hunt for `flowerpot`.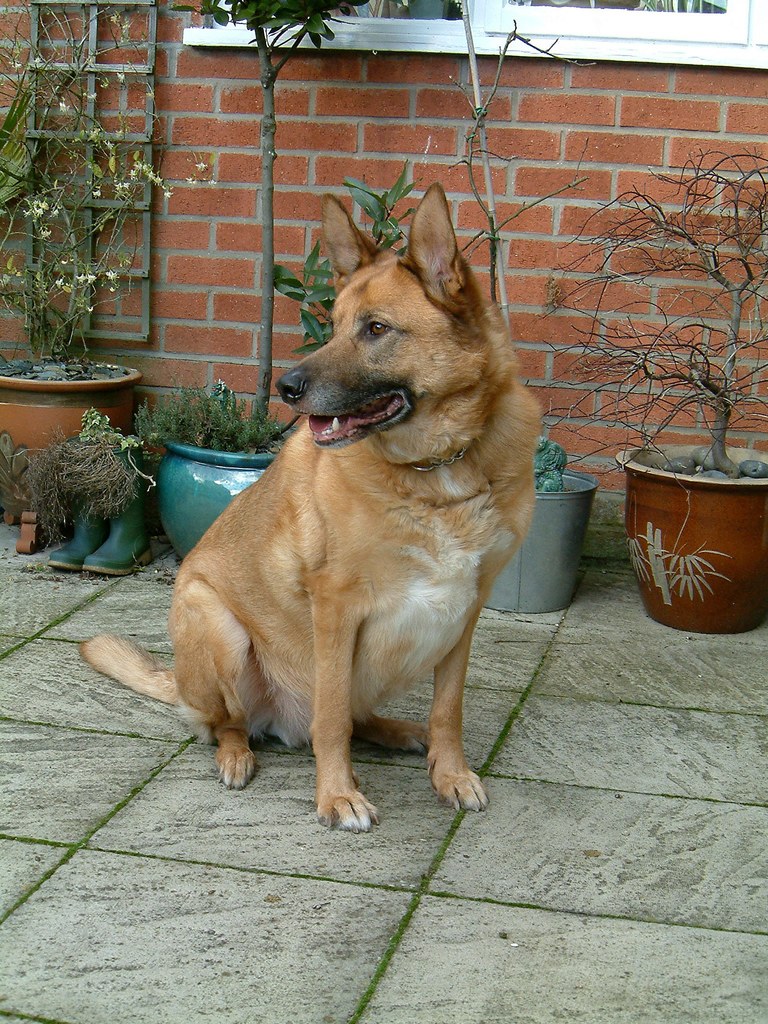
Hunted down at x1=165, y1=424, x2=289, y2=557.
